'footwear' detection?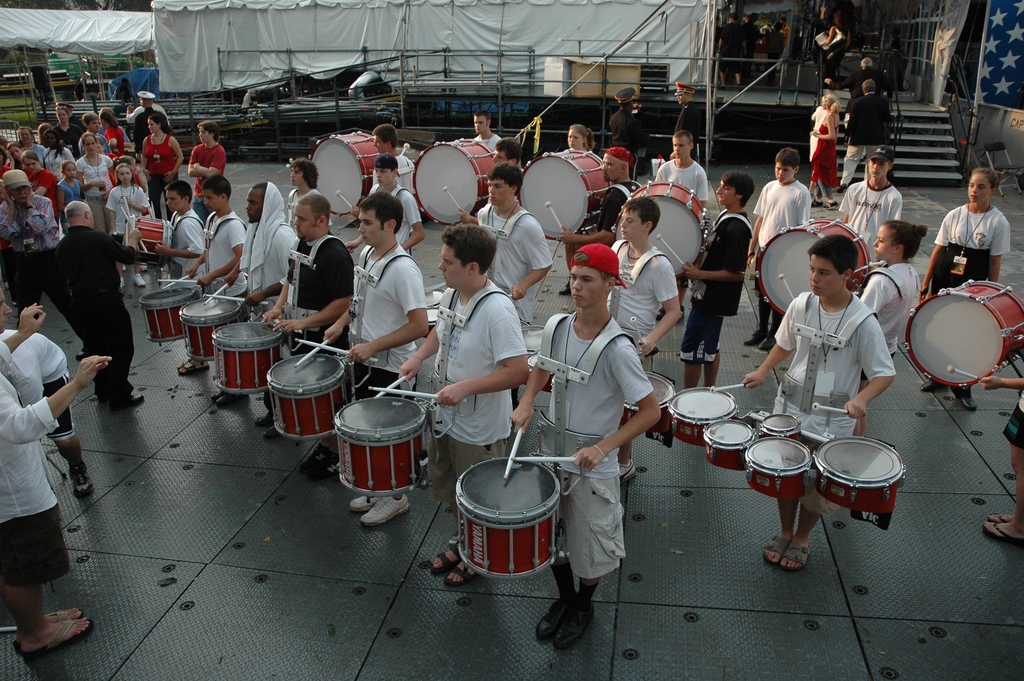
(x1=180, y1=361, x2=206, y2=370)
